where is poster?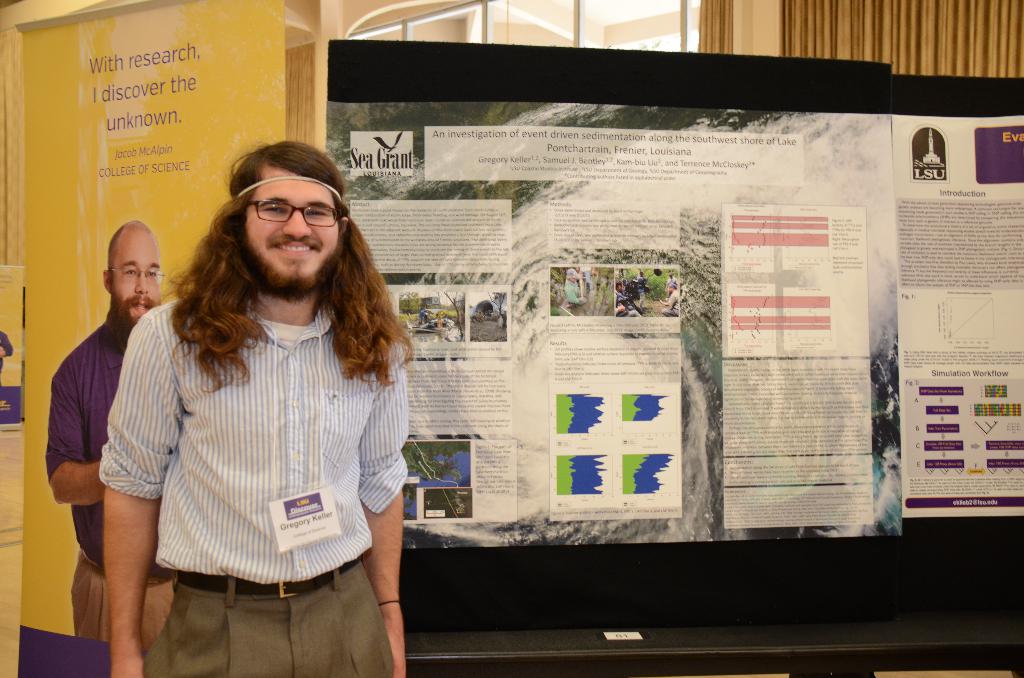
crop(893, 118, 1023, 520).
